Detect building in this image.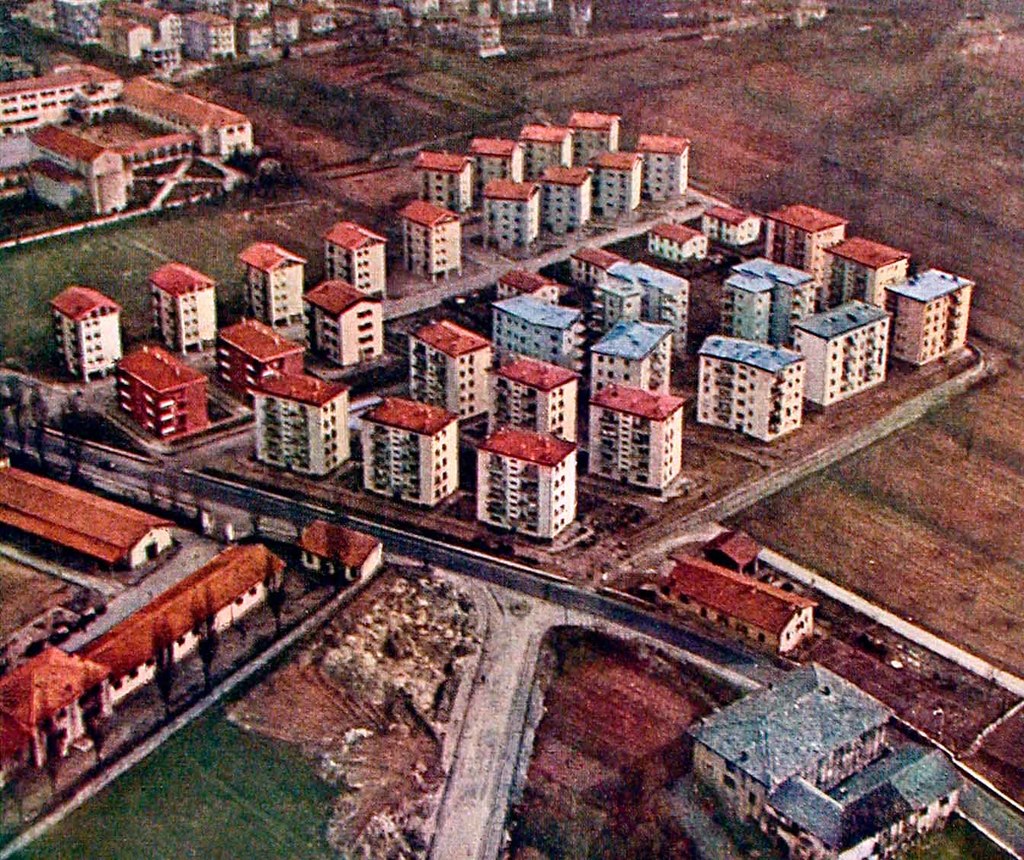
Detection: [left=468, top=126, right=537, bottom=194].
